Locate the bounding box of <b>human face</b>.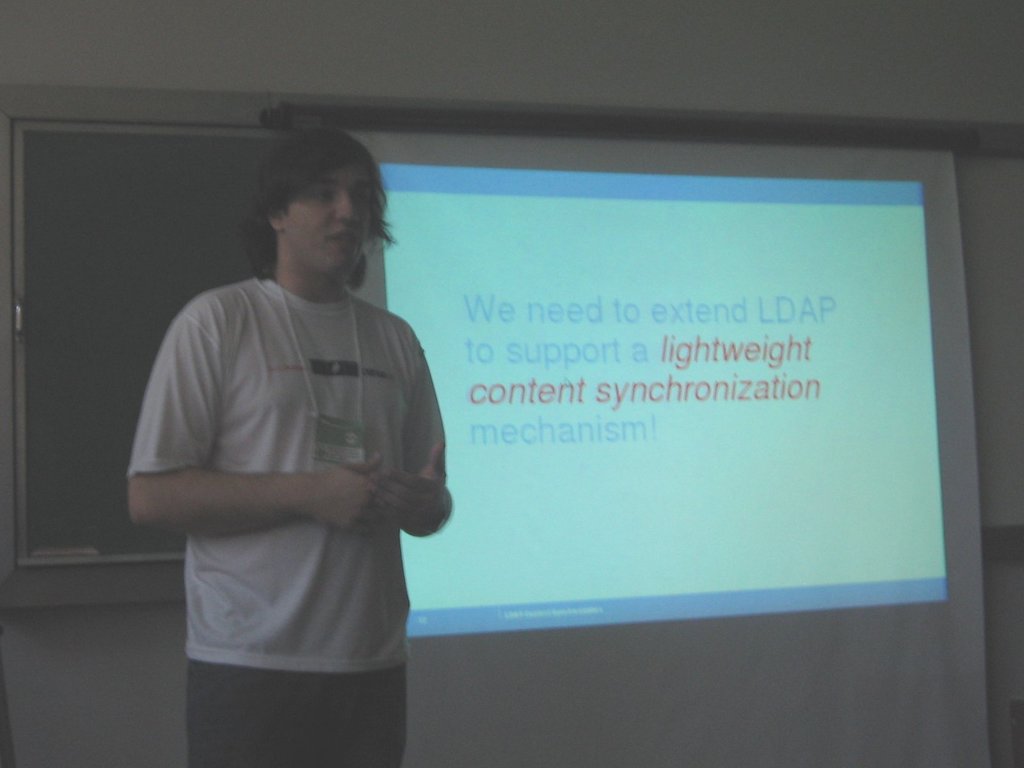
Bounding box: bbox=[282, 161, 373, 268].
